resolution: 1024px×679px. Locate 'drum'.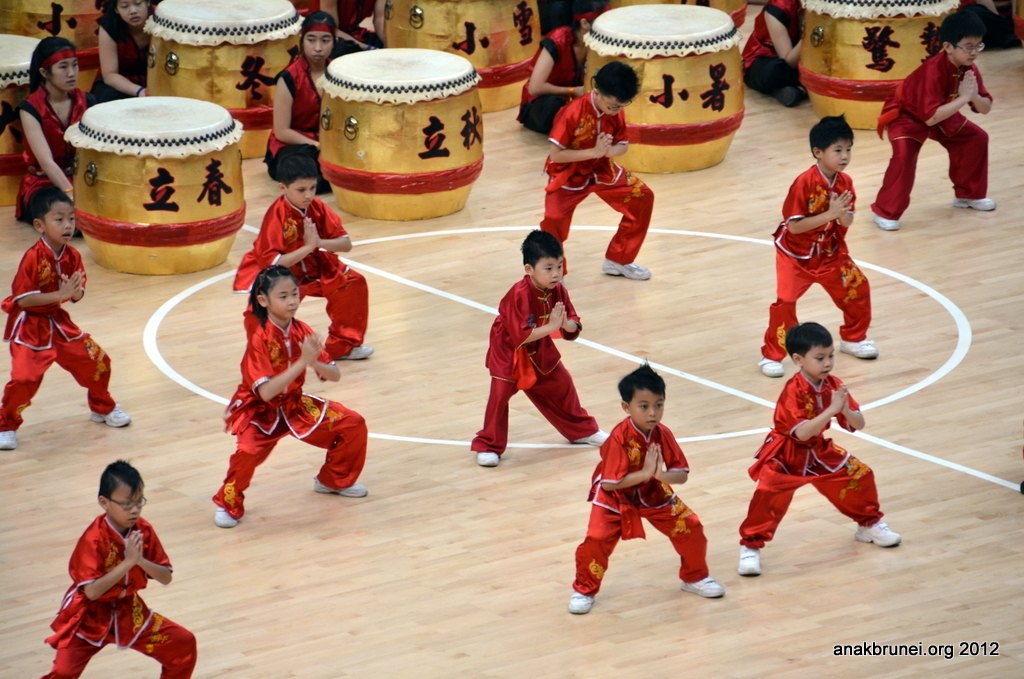
(x1=796, y1=0, x2=960, y2=129).
